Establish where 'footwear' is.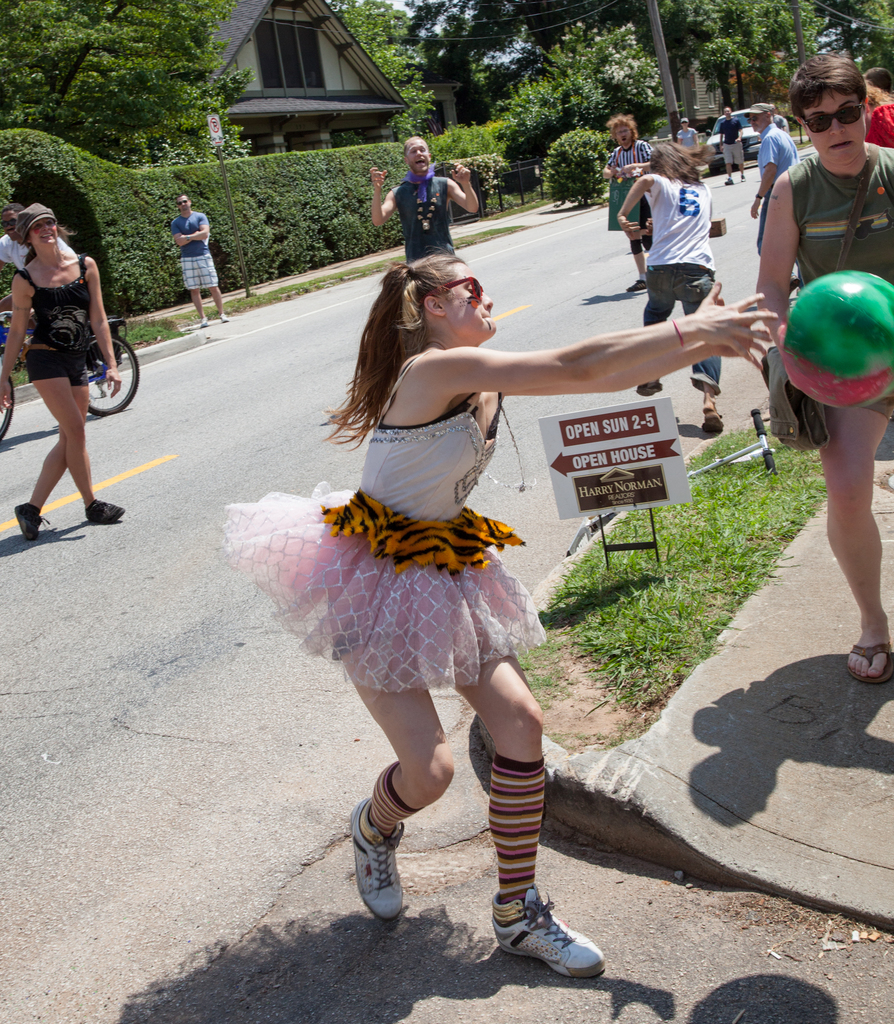
Established at box=[339, 792, 418, 925].
